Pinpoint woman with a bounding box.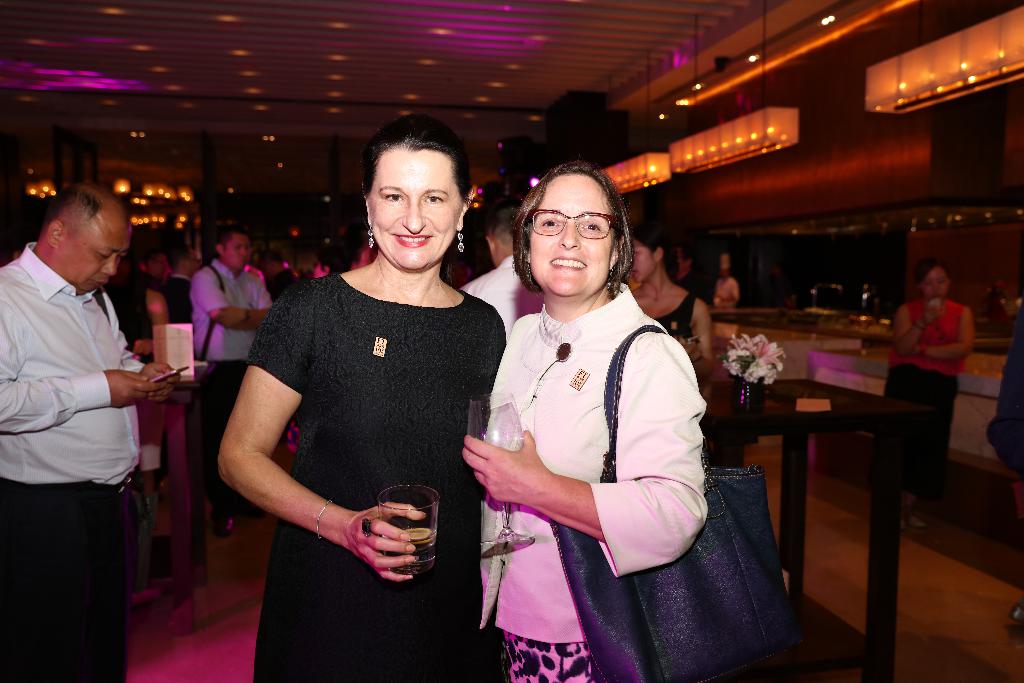
box(882, 261, 974, 531).
